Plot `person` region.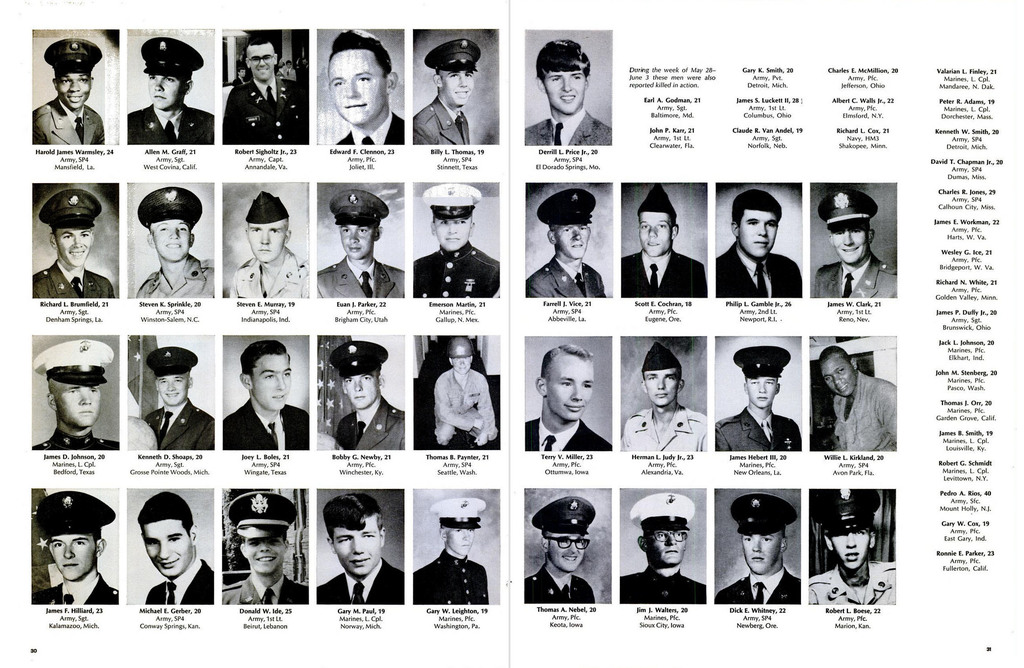
Plotted at (x1=28, y1=35, x2=109, y2=141).
